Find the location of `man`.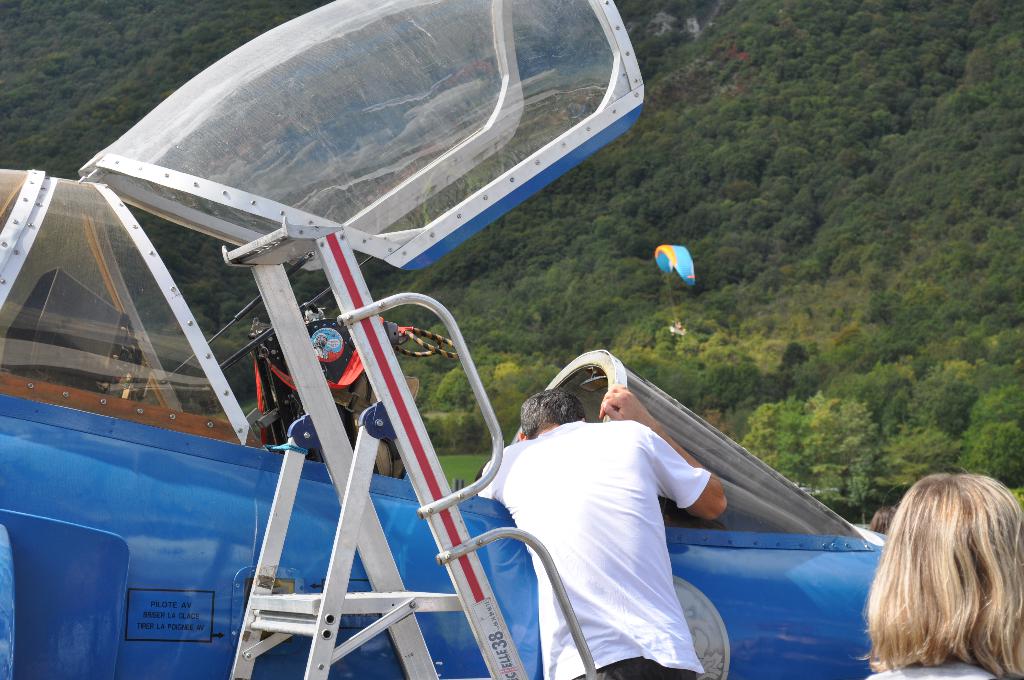
Location: [471, 392, 728, 679].
